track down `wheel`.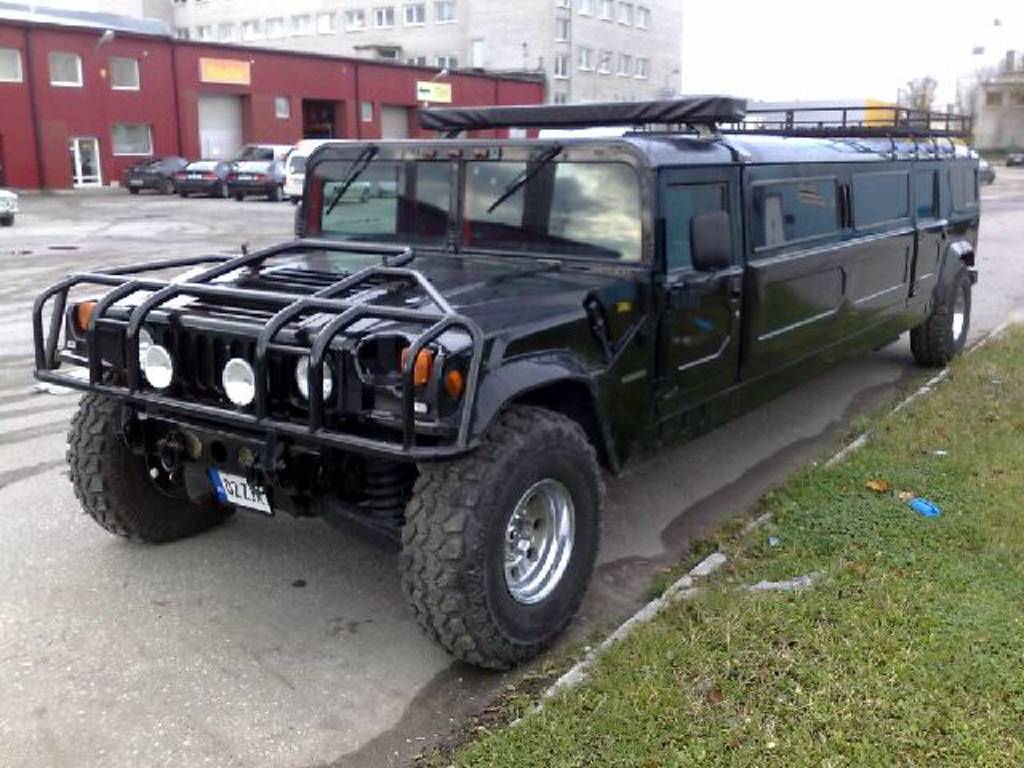
Tracked to locate(218, 182, 229, 197).
